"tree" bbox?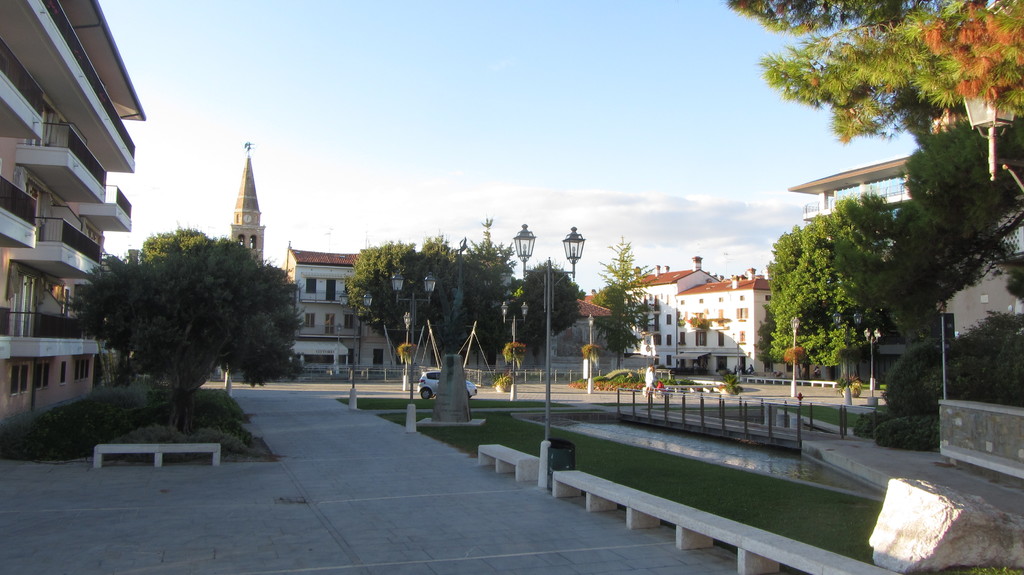
box=[456, 233, 523, 360]
